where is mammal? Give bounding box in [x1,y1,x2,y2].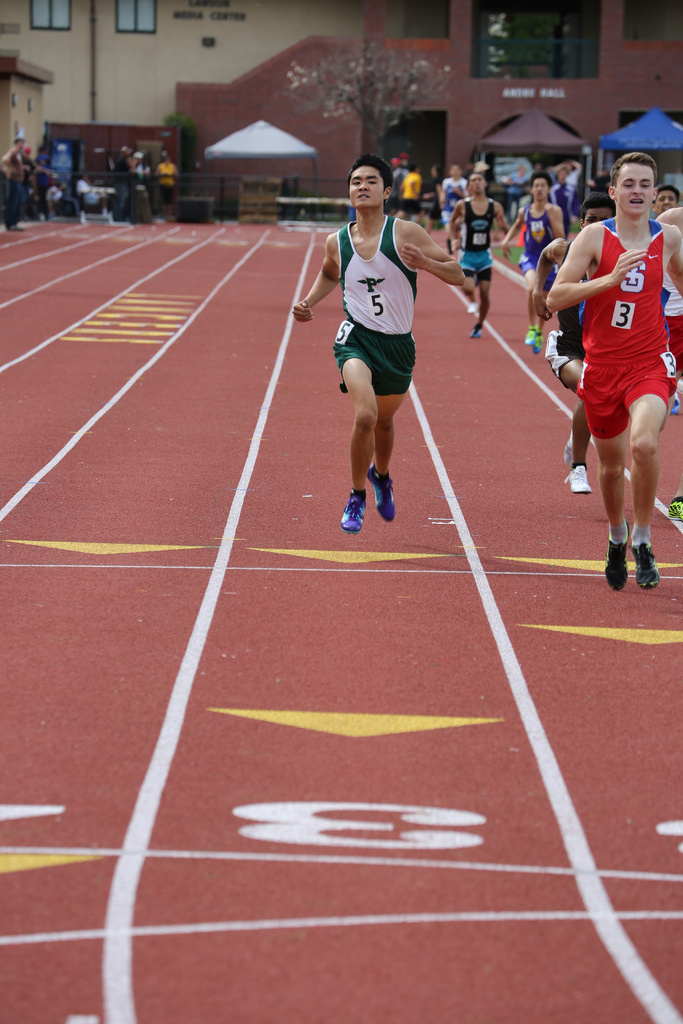
[553,159,580,218].
